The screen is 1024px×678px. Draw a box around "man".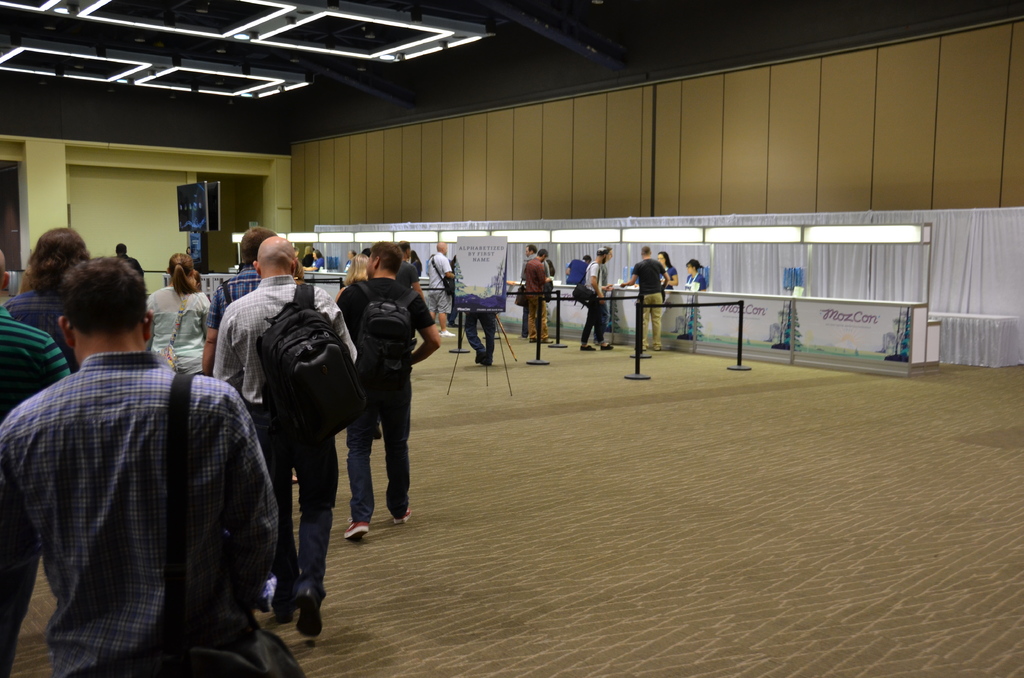
detection(523, 248, 555, 340).
